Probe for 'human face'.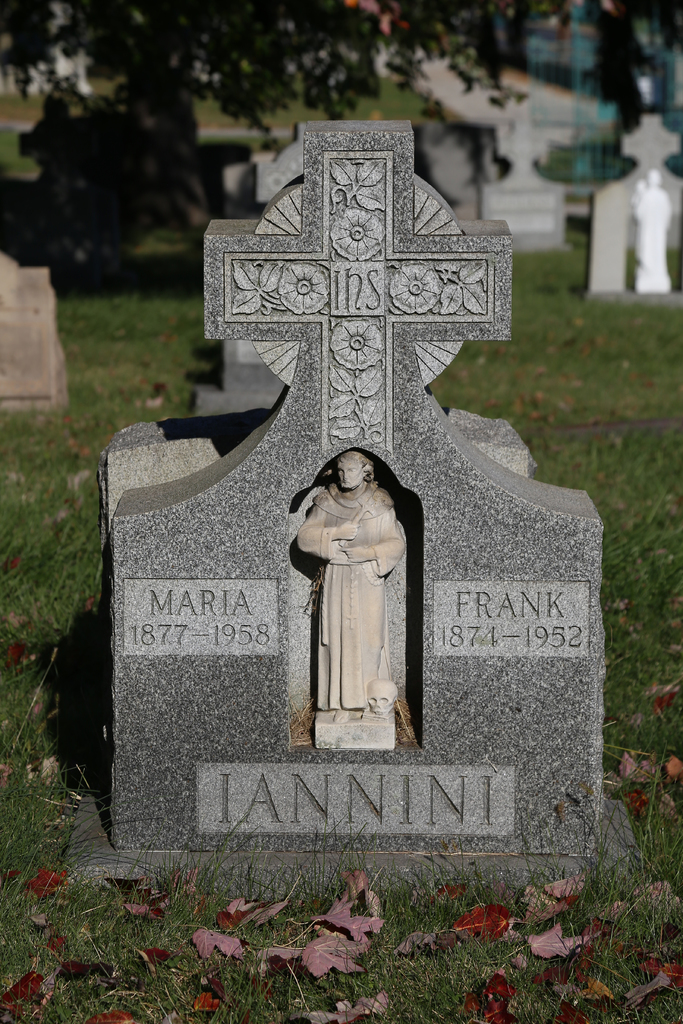
Probe result: [left=336, top=458, right=365, bottom=483].
